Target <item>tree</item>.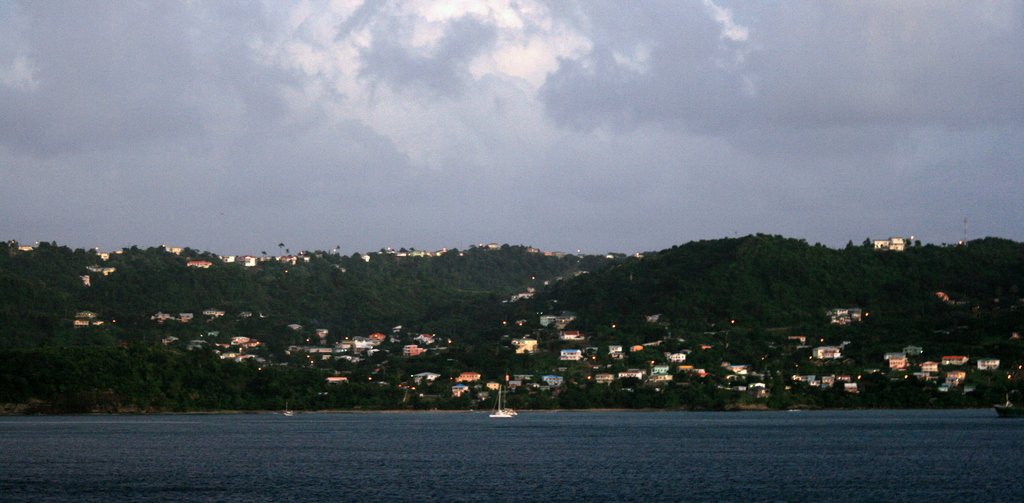
Target region: 914, 239, 923, 251.
